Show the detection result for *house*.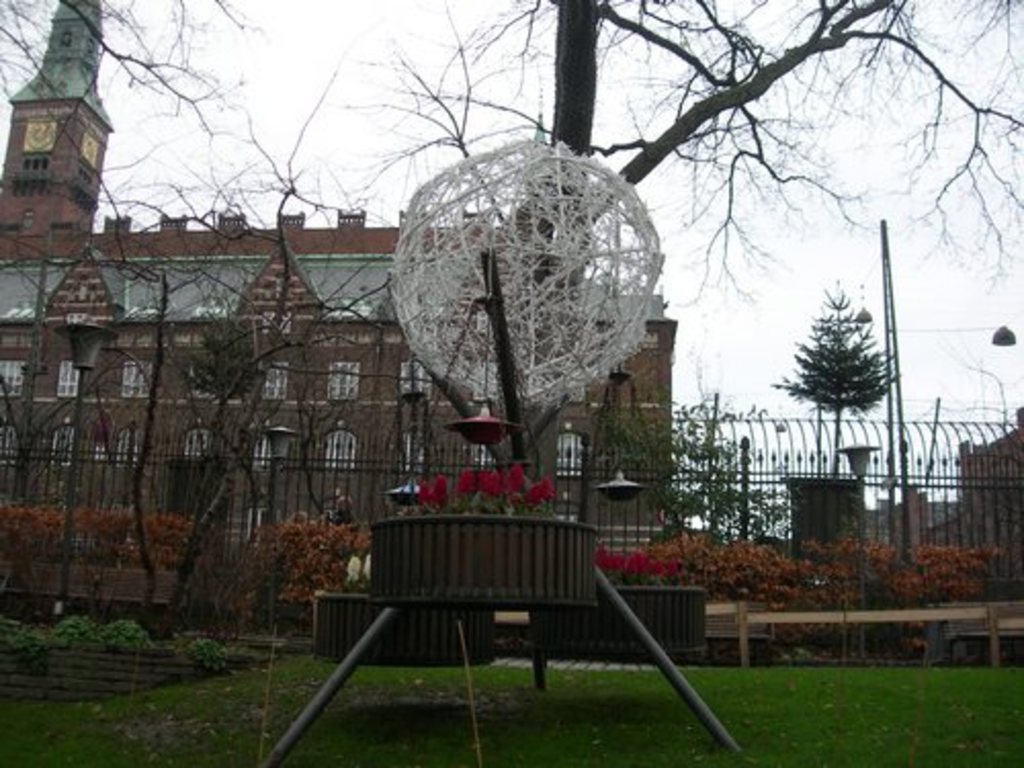
973, 393, 1022, 563.
